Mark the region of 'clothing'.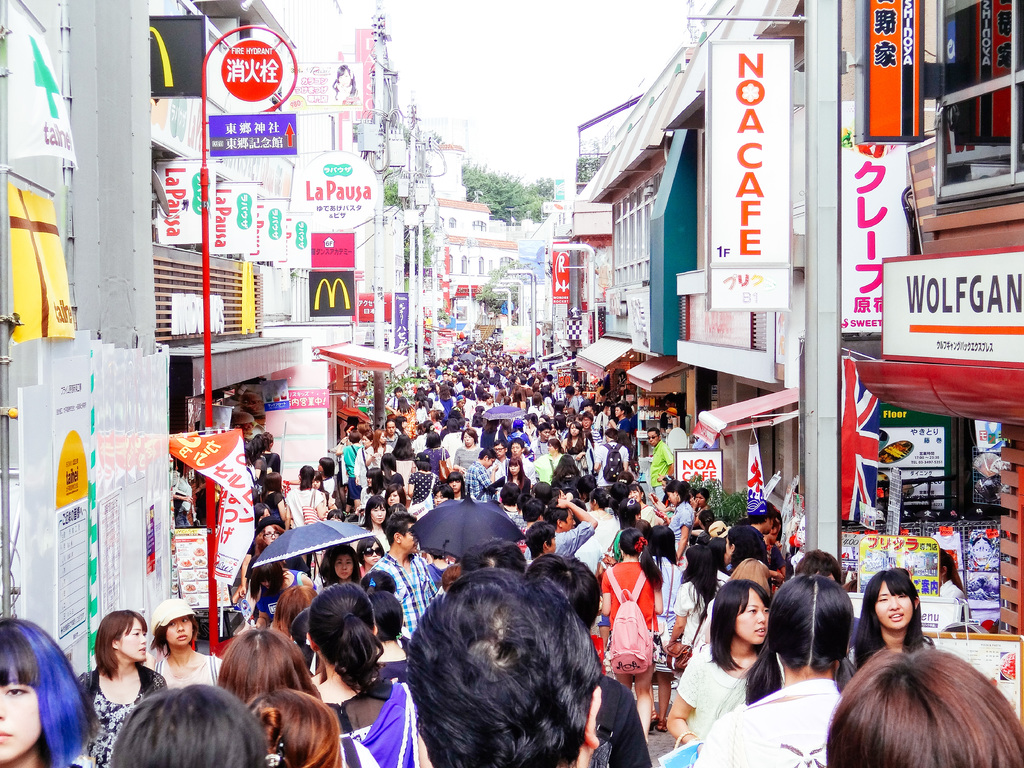
Region: 532,426,540,446.
